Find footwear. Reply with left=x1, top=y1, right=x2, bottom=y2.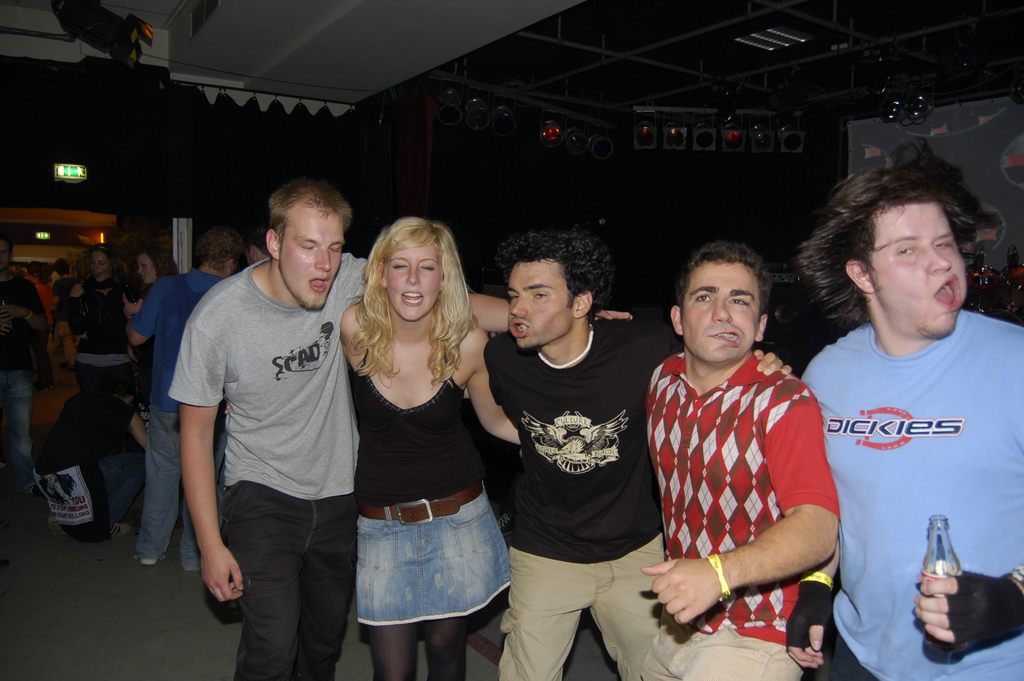
left=108, top=525, right=134, bottom=540.
